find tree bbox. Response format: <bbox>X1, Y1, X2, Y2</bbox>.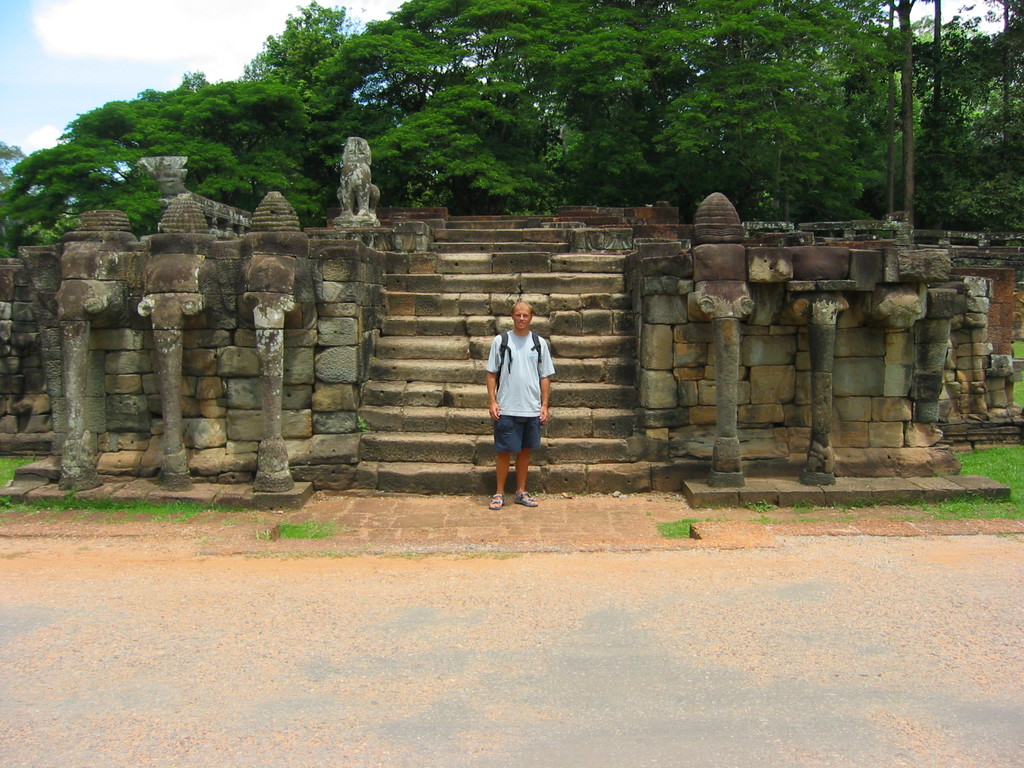
<bbox>0, 69, 333, 228</bbox>.
